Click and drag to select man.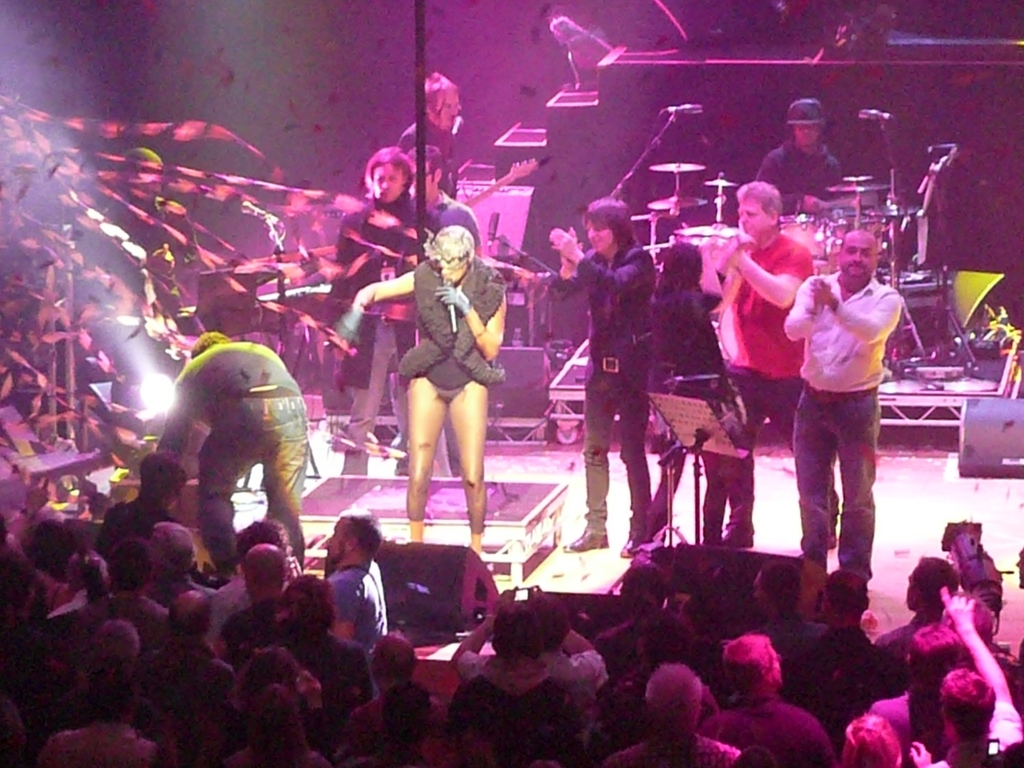
Selection: bbox(162, 326, 321, 576).
